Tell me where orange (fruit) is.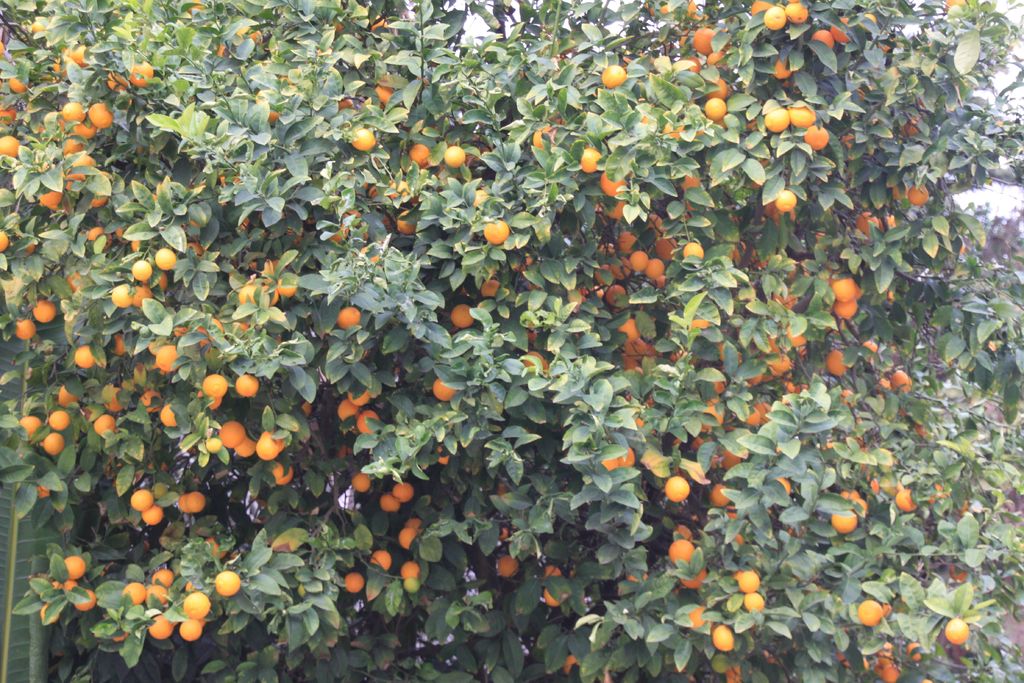
orange (fruit) is at box=[760, 347, 792, 375].
